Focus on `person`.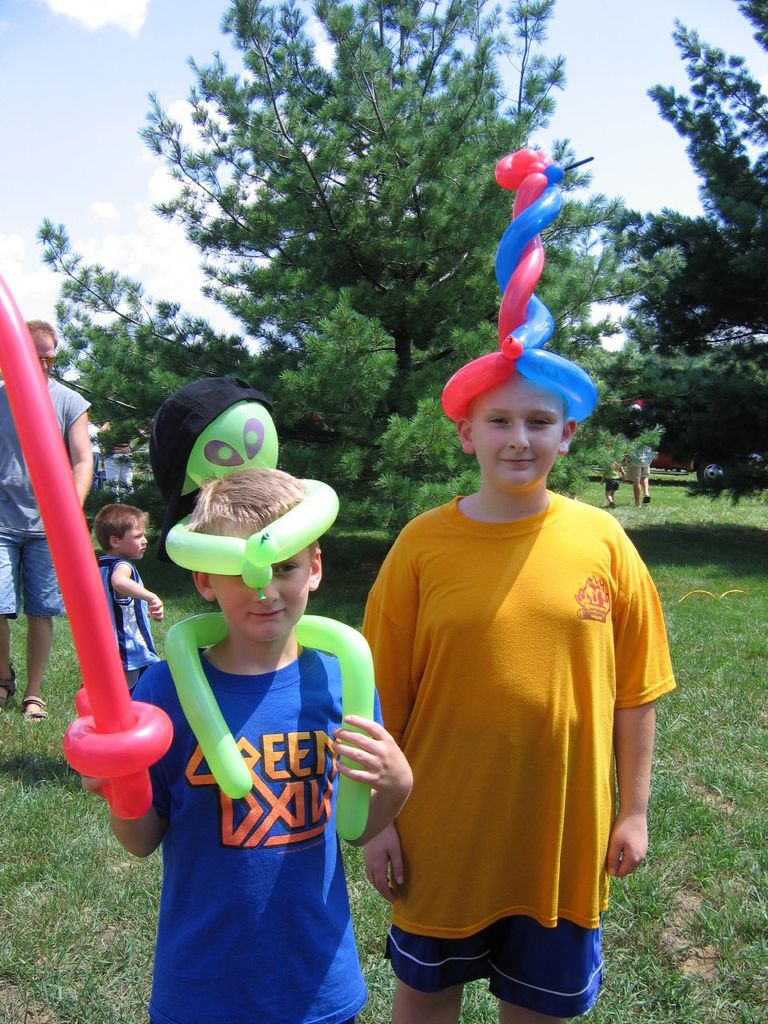
Focused at 0 317 92 718.
